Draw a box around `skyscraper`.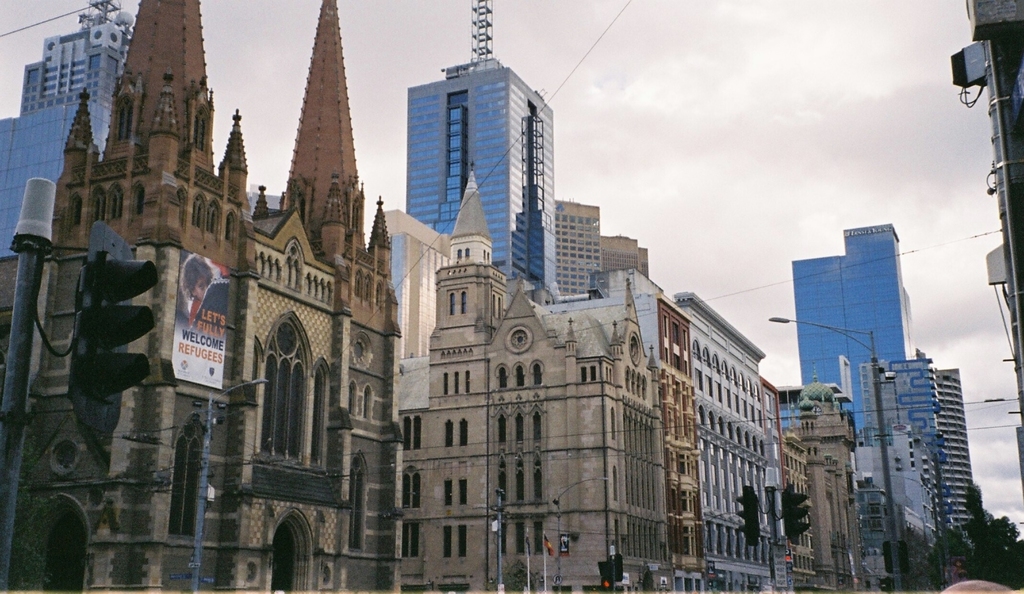
detection(788, 223, 918, 429).
